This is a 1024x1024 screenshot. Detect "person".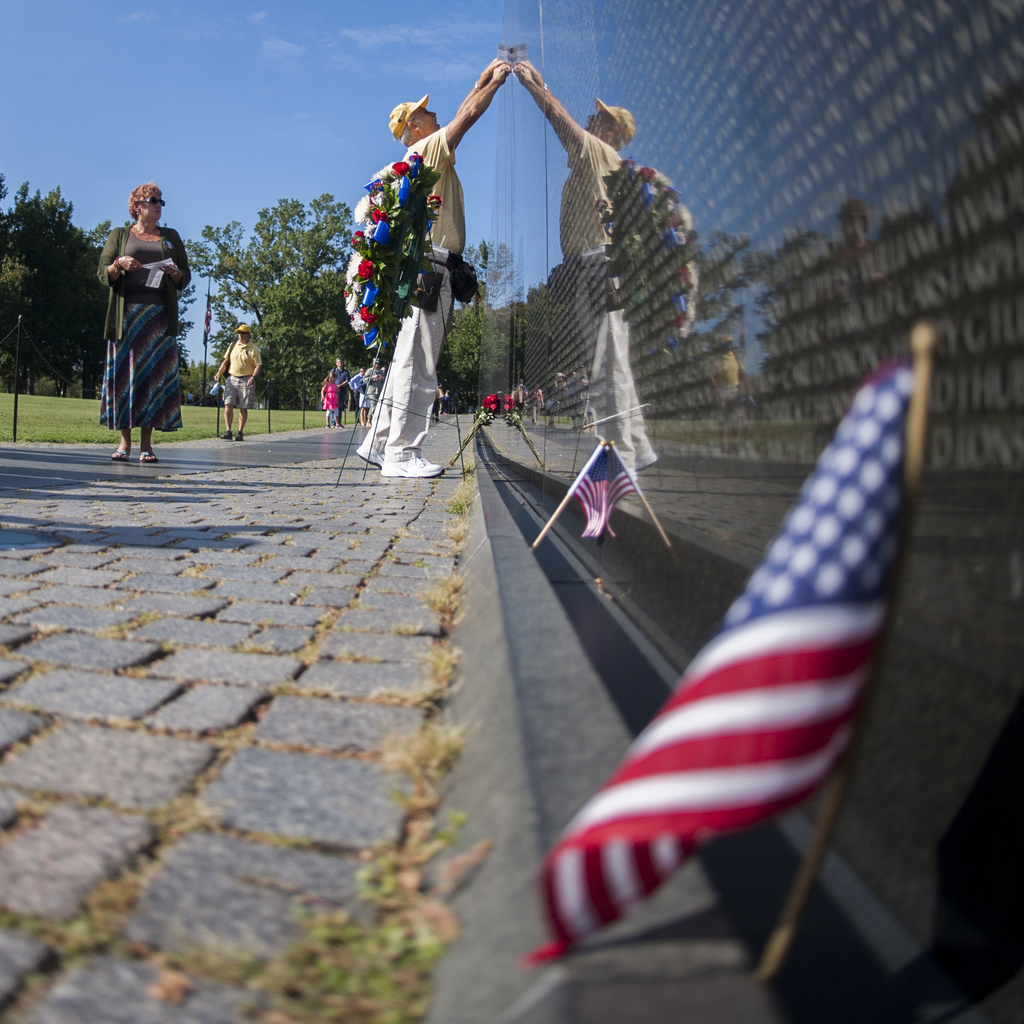
<region>214, 324, 263, 441</region>.
